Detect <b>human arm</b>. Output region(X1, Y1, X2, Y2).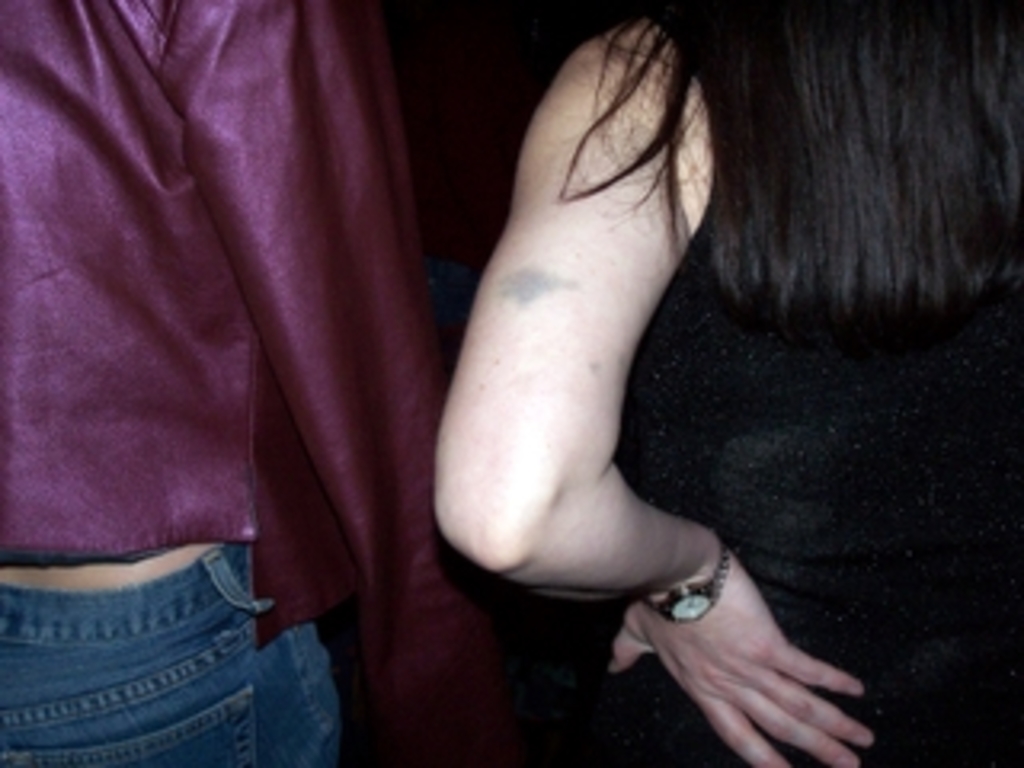
region(416, 38, 726, 669).
